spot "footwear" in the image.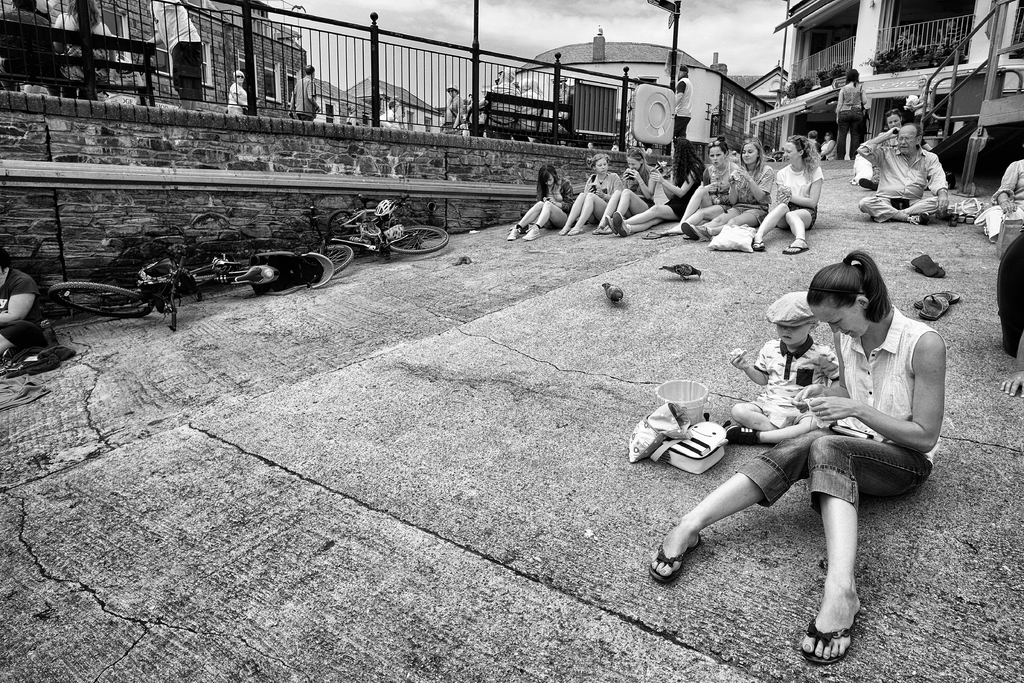
"footwear" found at <box>648,534,700,584</box>.
